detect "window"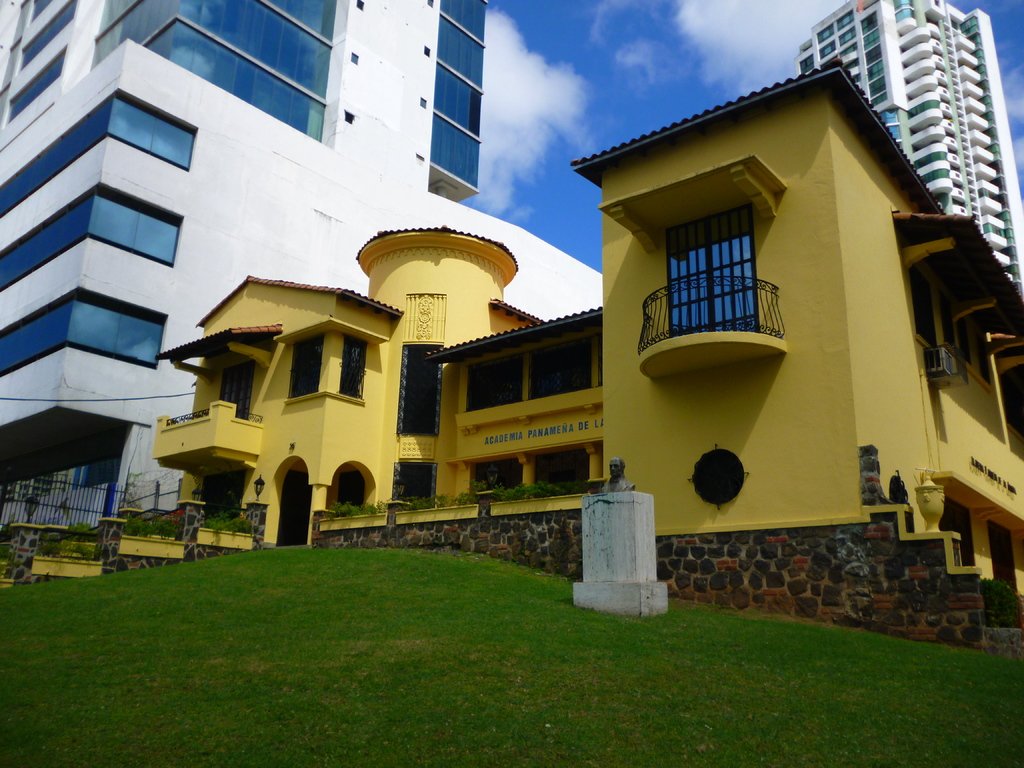
<bbox>218, 360, 255, 418</bbox>
